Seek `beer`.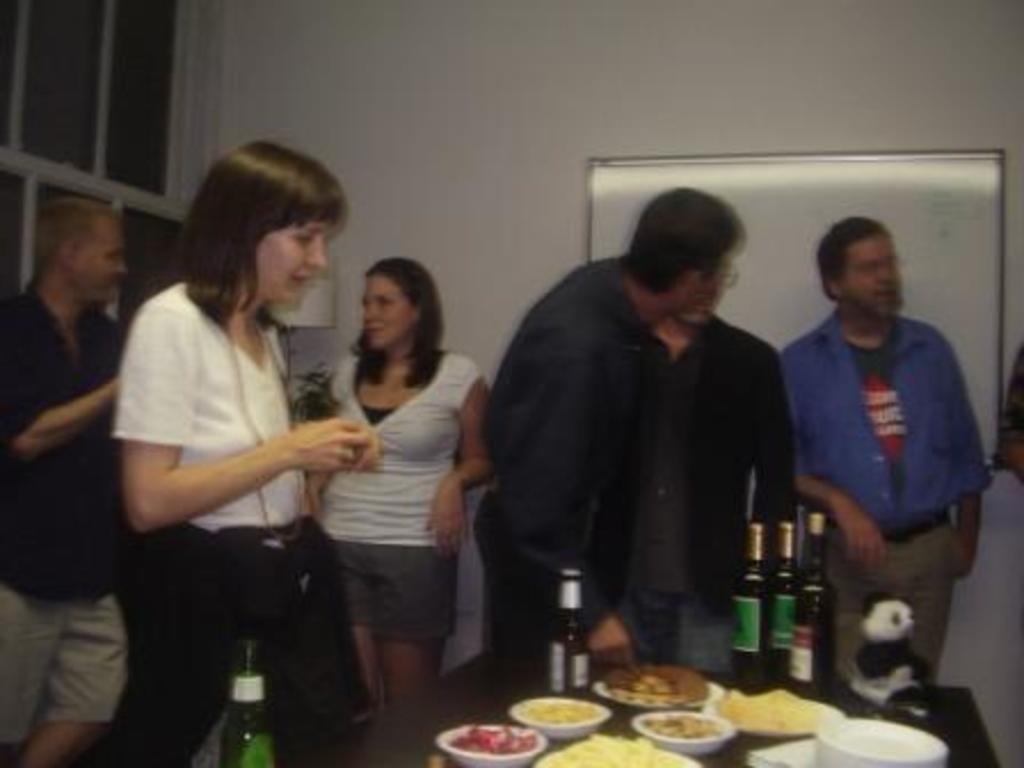
[213,629,277,766].
